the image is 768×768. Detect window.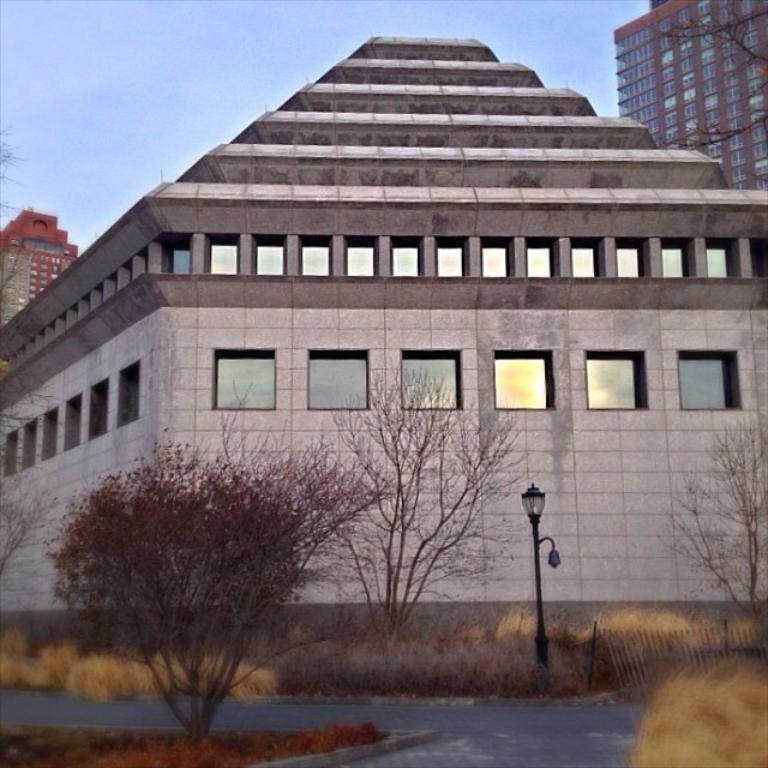
Detection: locate(307, 347, 374, 409).
